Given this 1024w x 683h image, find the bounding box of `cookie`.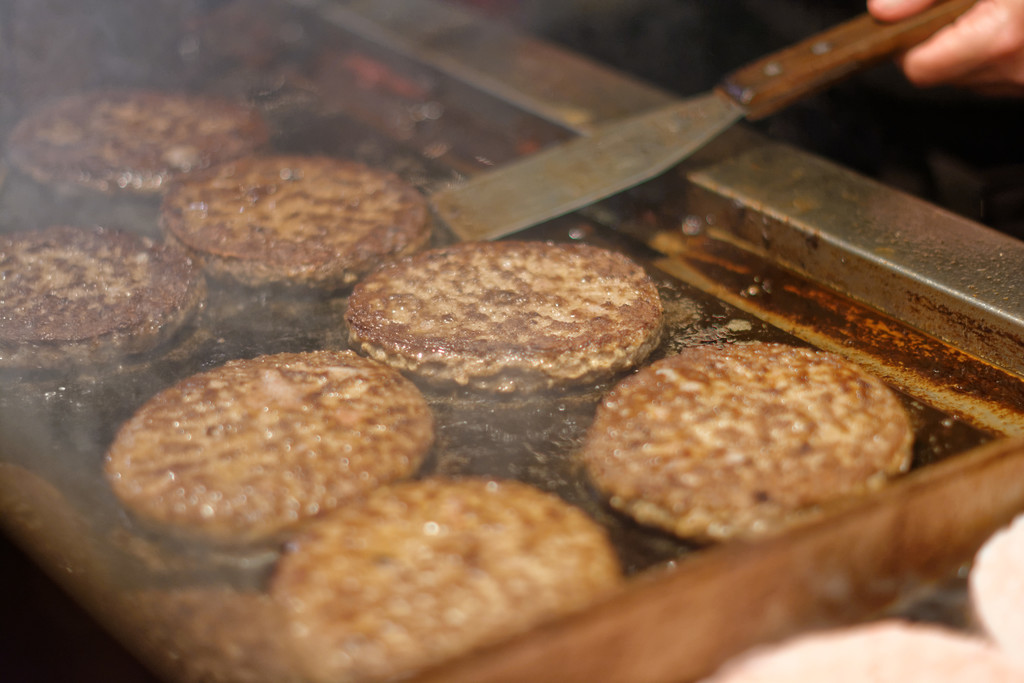
select_region(8, 76, 269, 202).
